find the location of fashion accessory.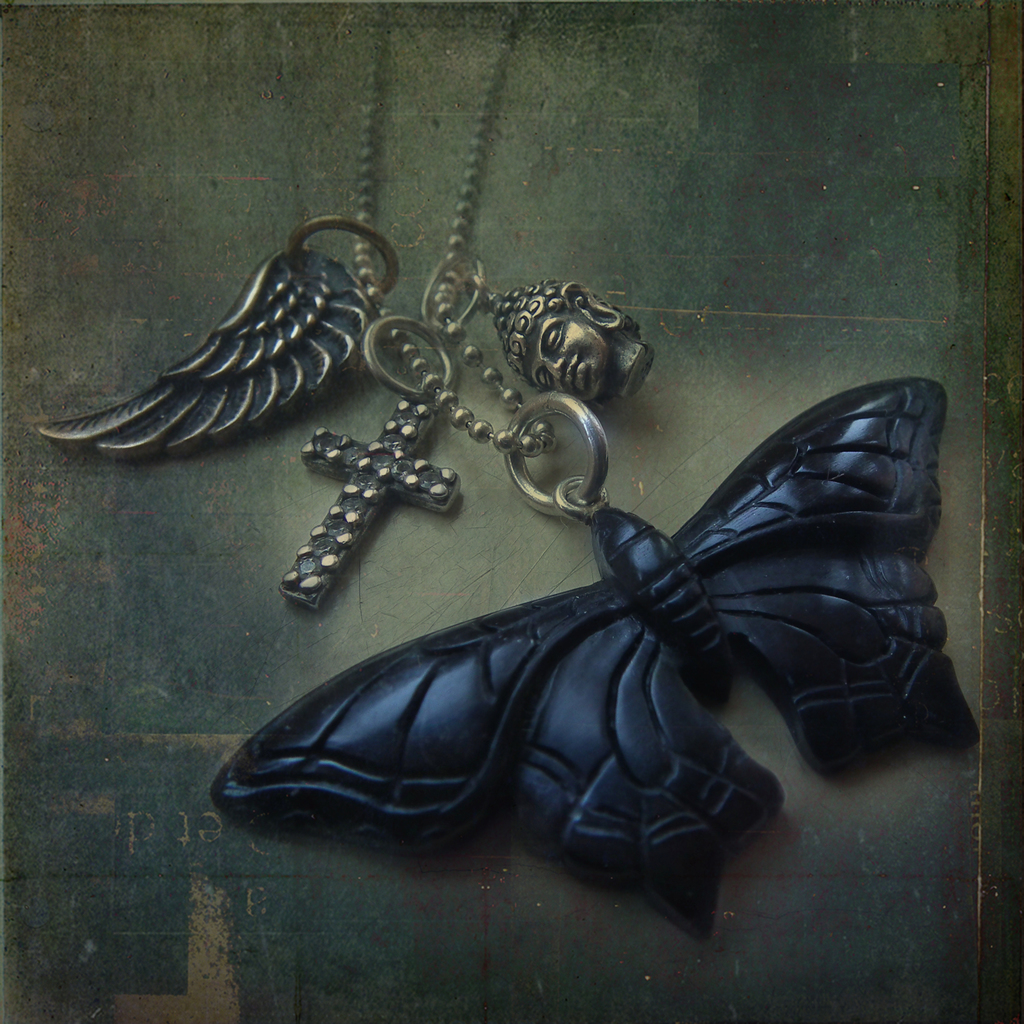
Location: BBox(33, 0, 977, 939).
